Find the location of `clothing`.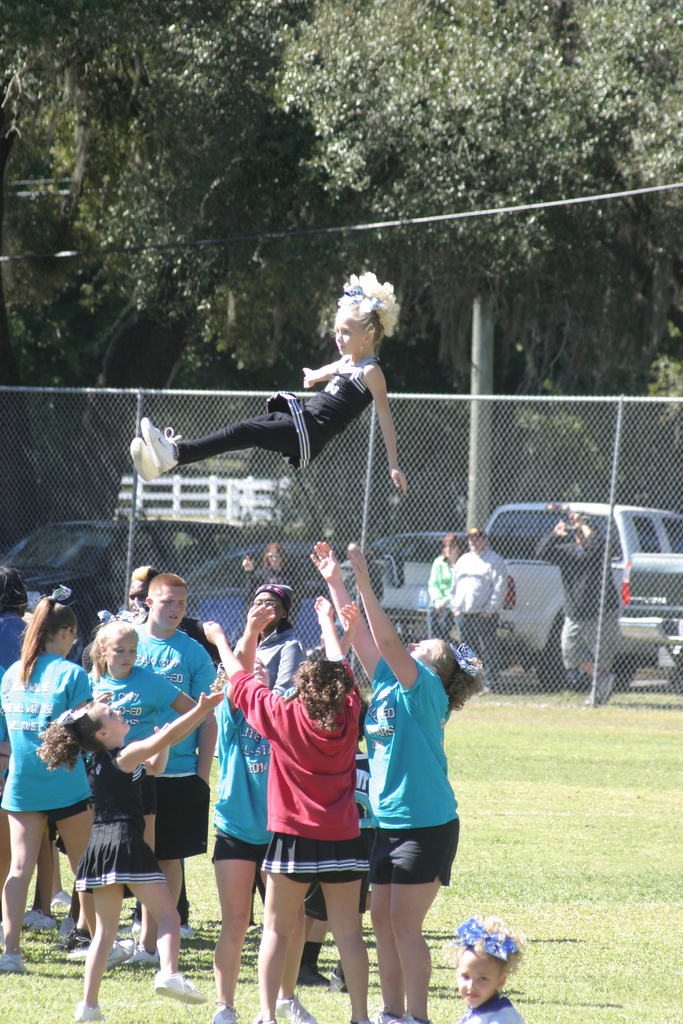
Location: detection(173, 351, 390, 488).
